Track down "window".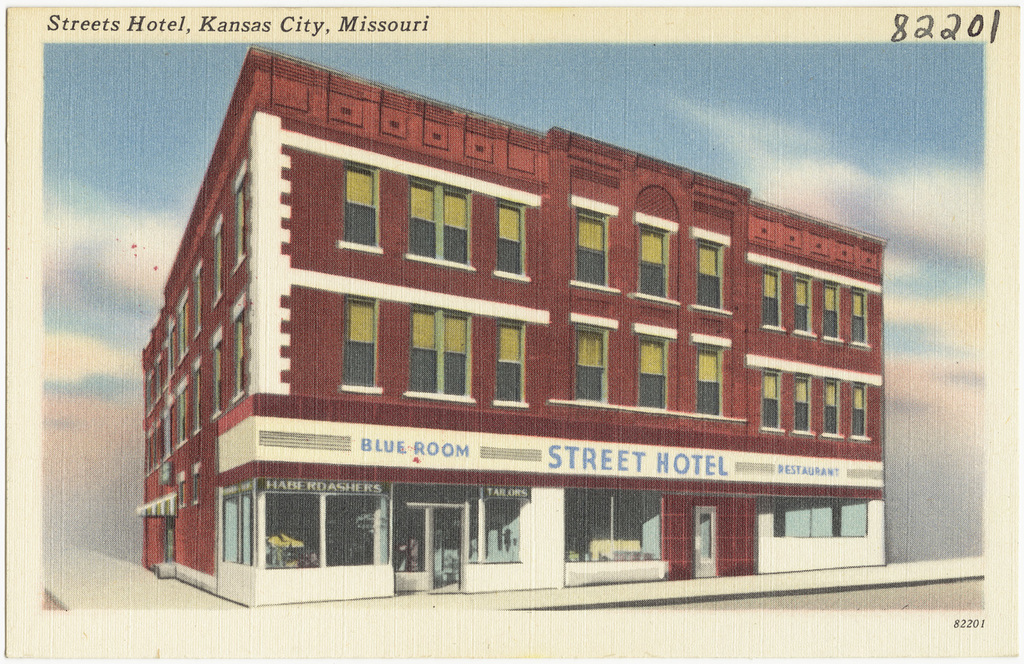
Tracked to [757,372,784,434].
